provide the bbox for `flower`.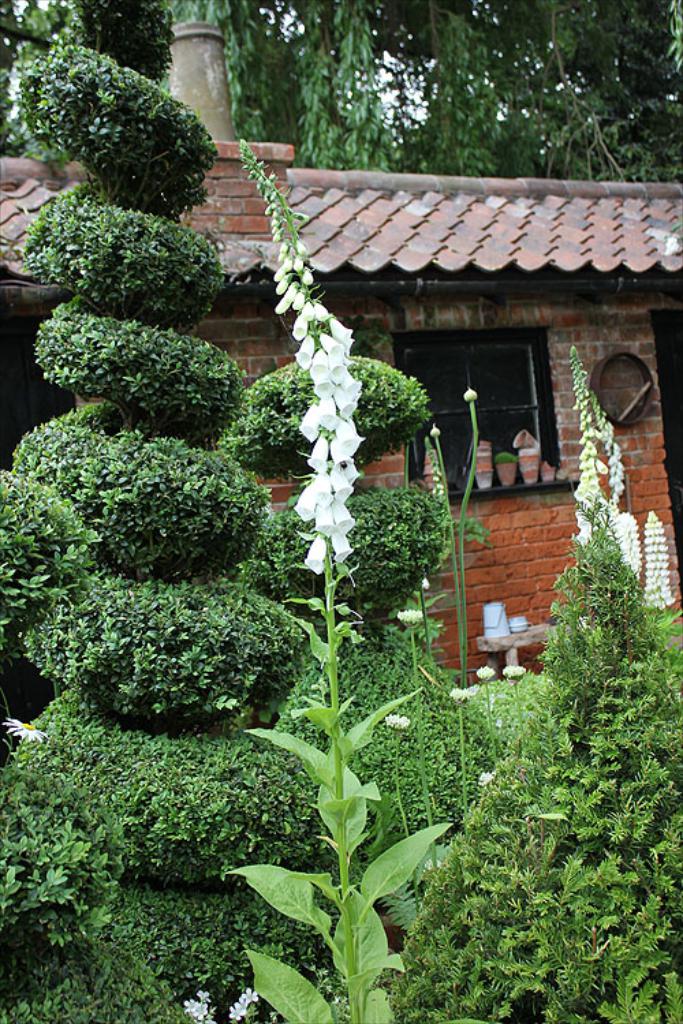
Rect(474, 665, 496, 684).
